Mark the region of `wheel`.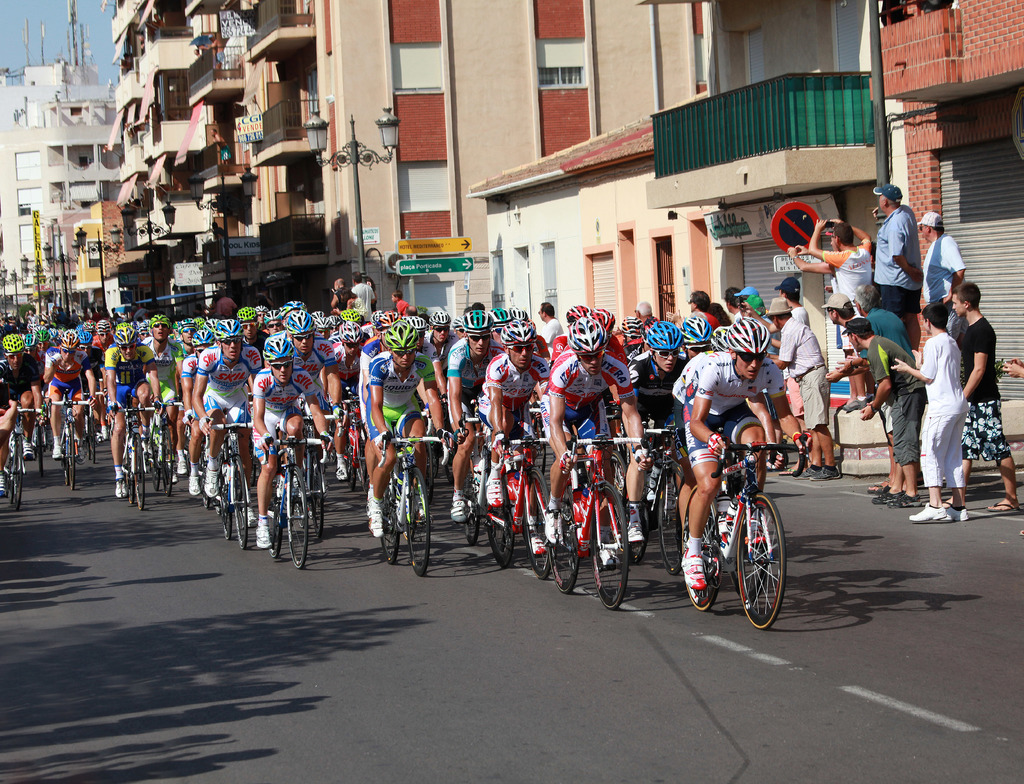
Region: 398 468 429 569.
